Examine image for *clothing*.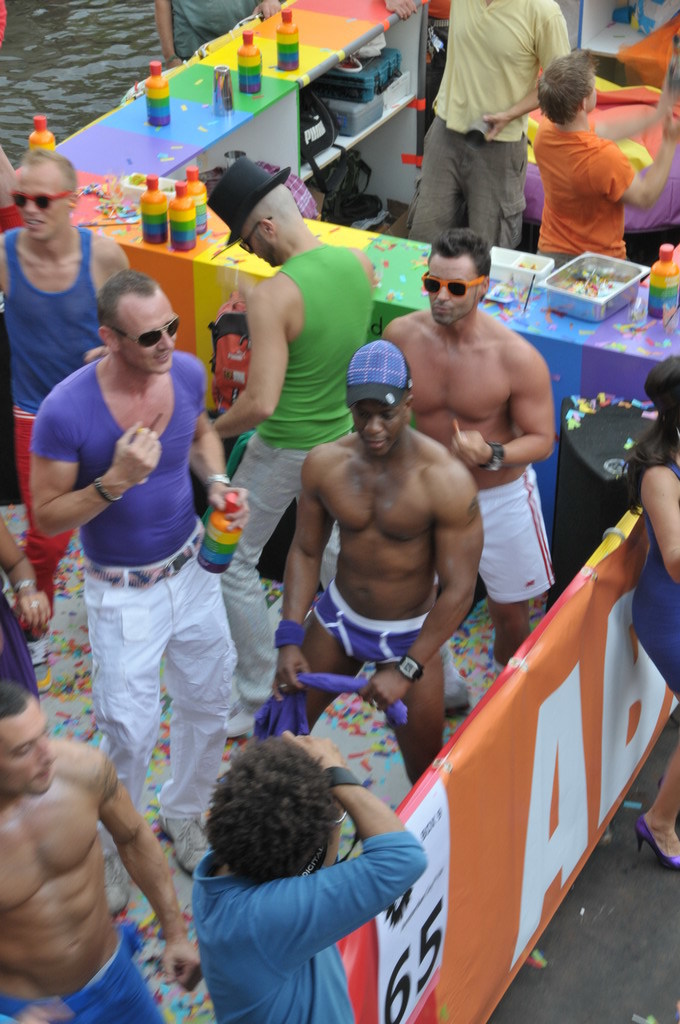
Examination result: {"left": 527, "top": 84, "right": 646, "bottom": 239}.
